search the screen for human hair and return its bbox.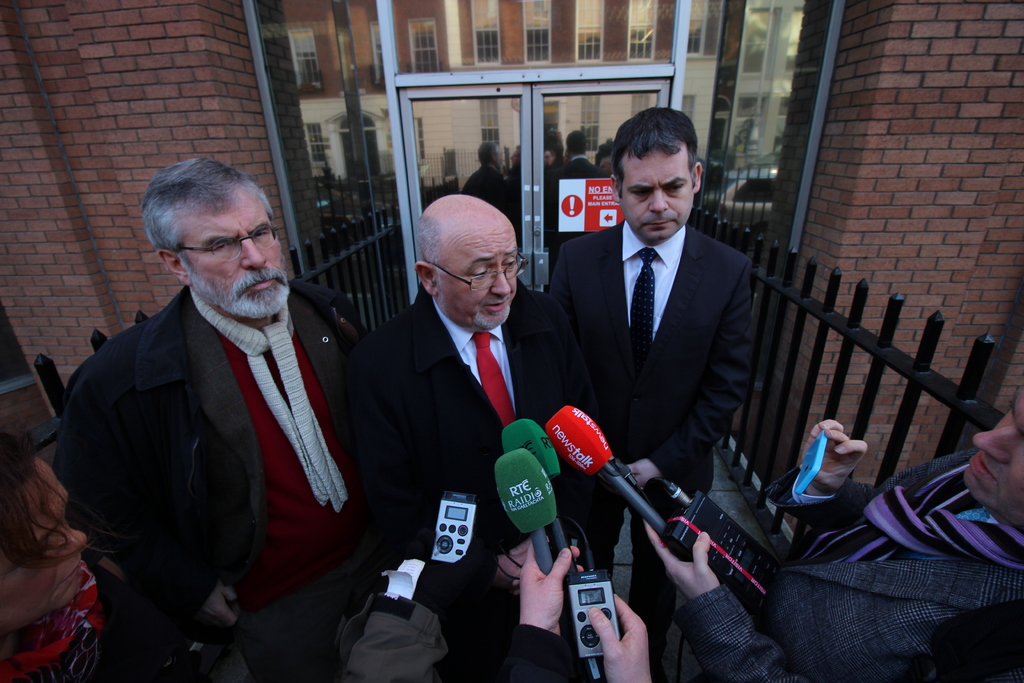
Found: left=611, top=106, right=695, bottom=199.
